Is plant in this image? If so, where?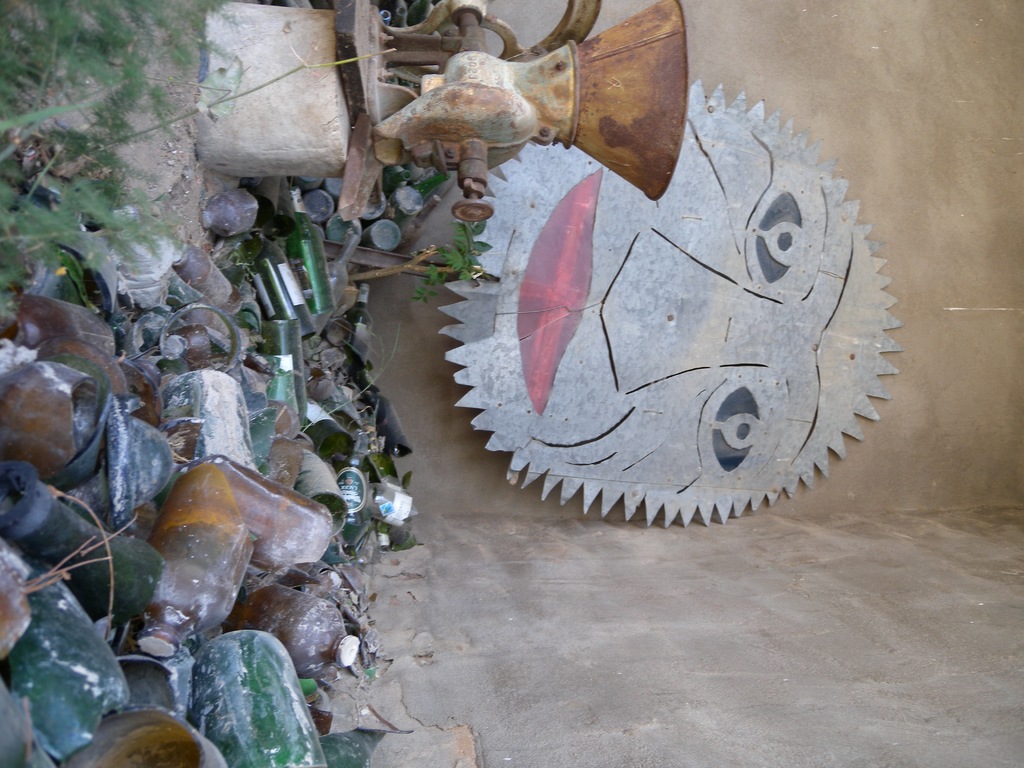
Yes, at bbox=(349, 210, 495, 308).
